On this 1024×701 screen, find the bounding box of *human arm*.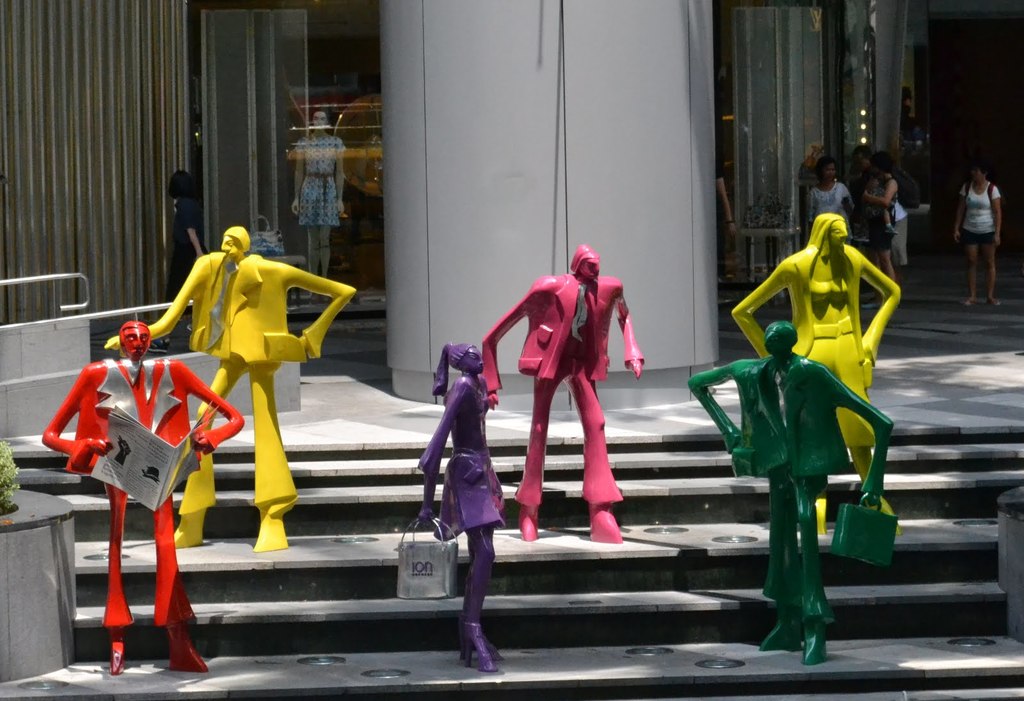
Bounding box: box=[820, 361, 899, 499].
